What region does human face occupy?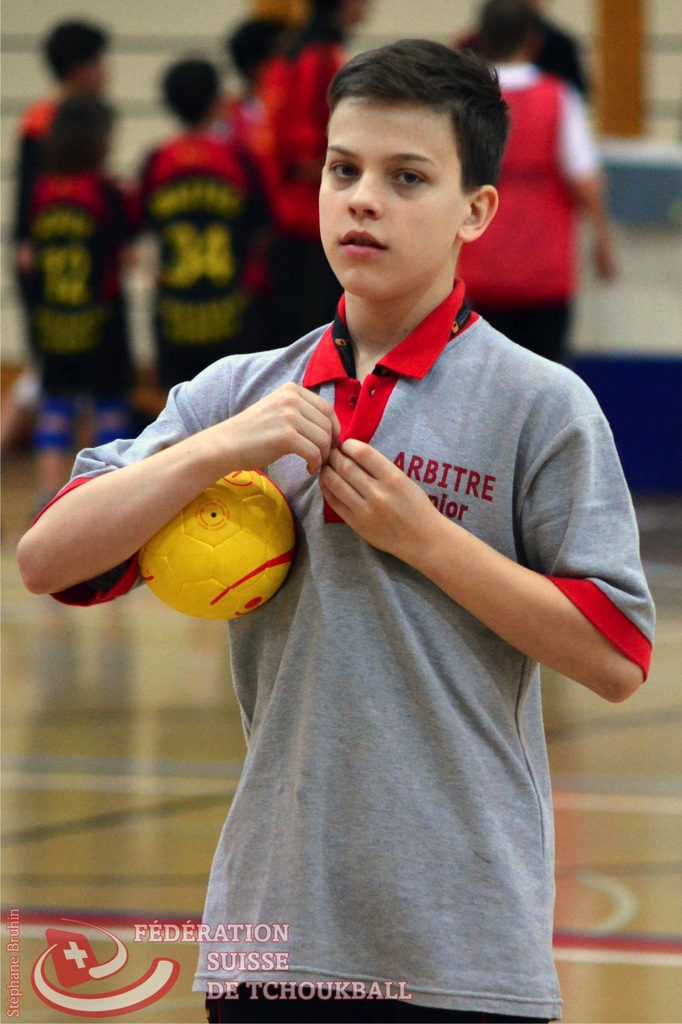
box=[320, 92, 476, 312].
